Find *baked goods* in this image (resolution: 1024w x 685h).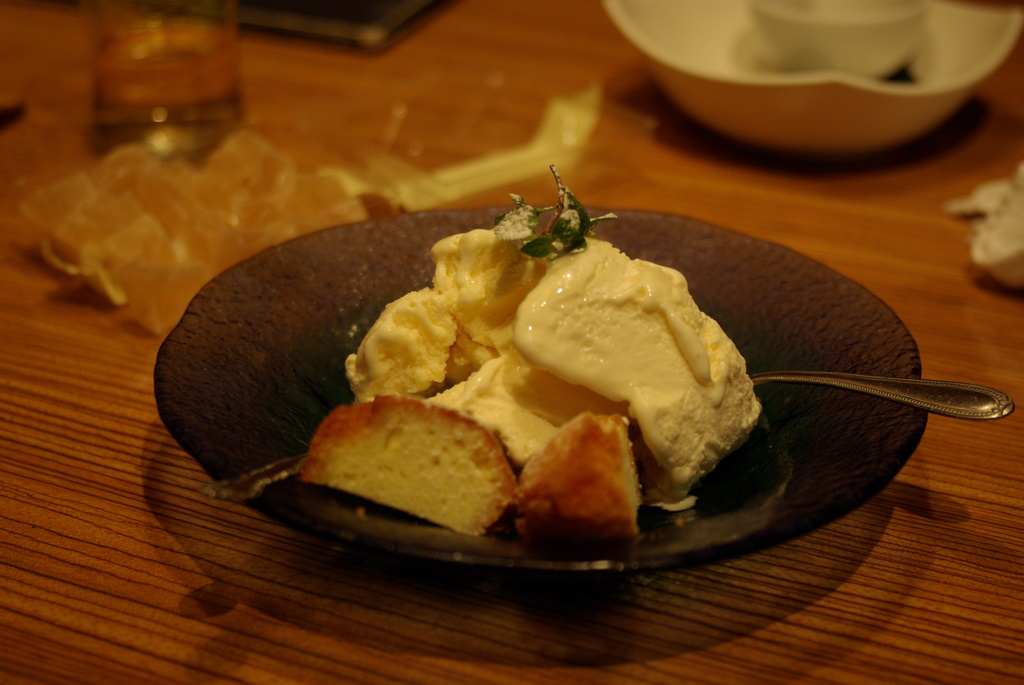
region(292, 393, 518, 537).
